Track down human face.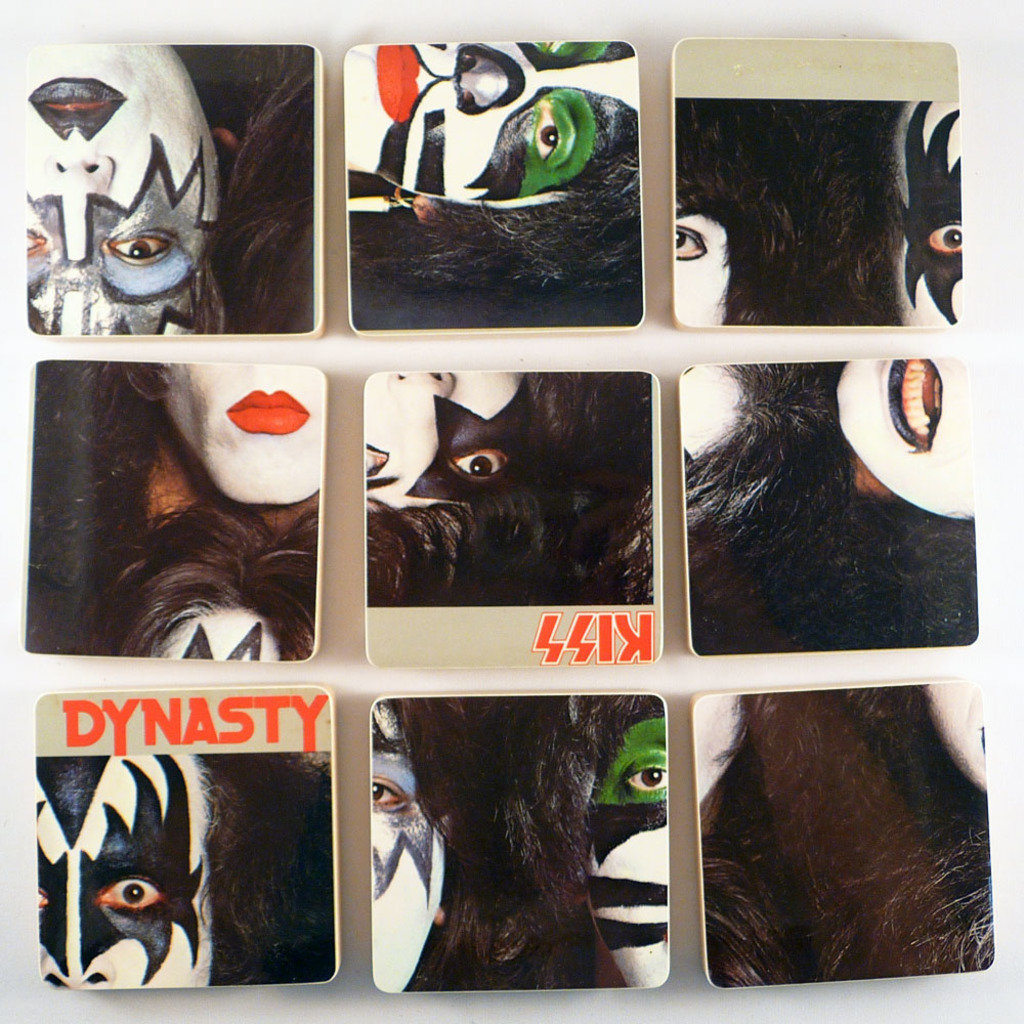
Tracked to left=366, top=695, right=444, bottom=991.
